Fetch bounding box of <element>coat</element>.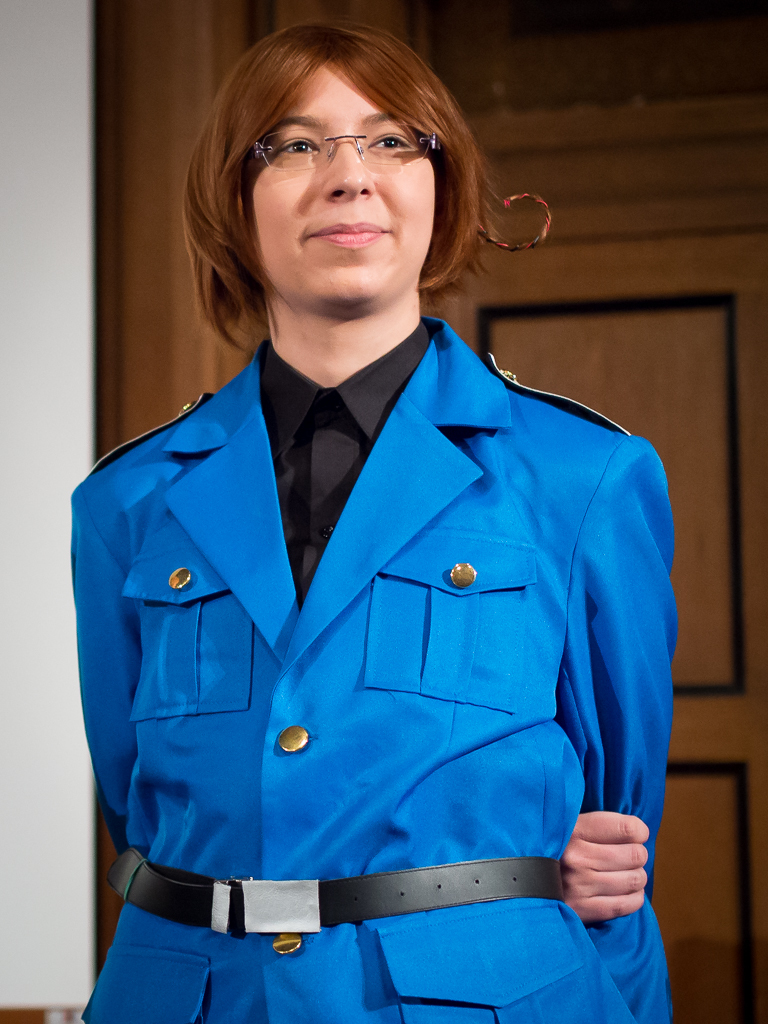
Bbox: 45, 181, 709, 988.
